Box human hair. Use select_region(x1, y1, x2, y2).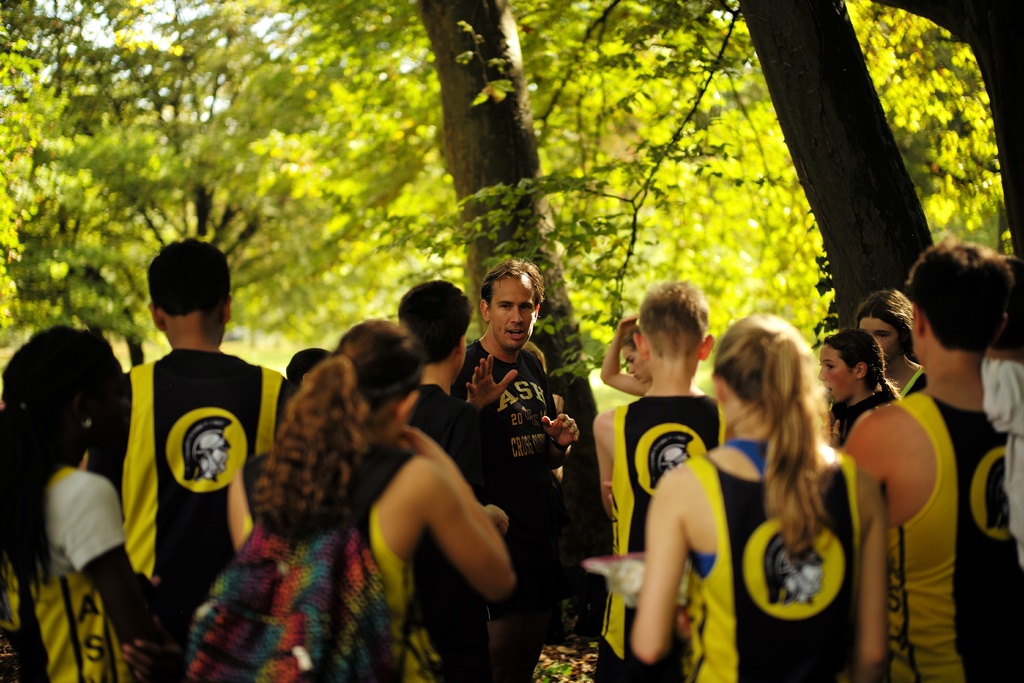
select_region(479, 252, 547, 353).
